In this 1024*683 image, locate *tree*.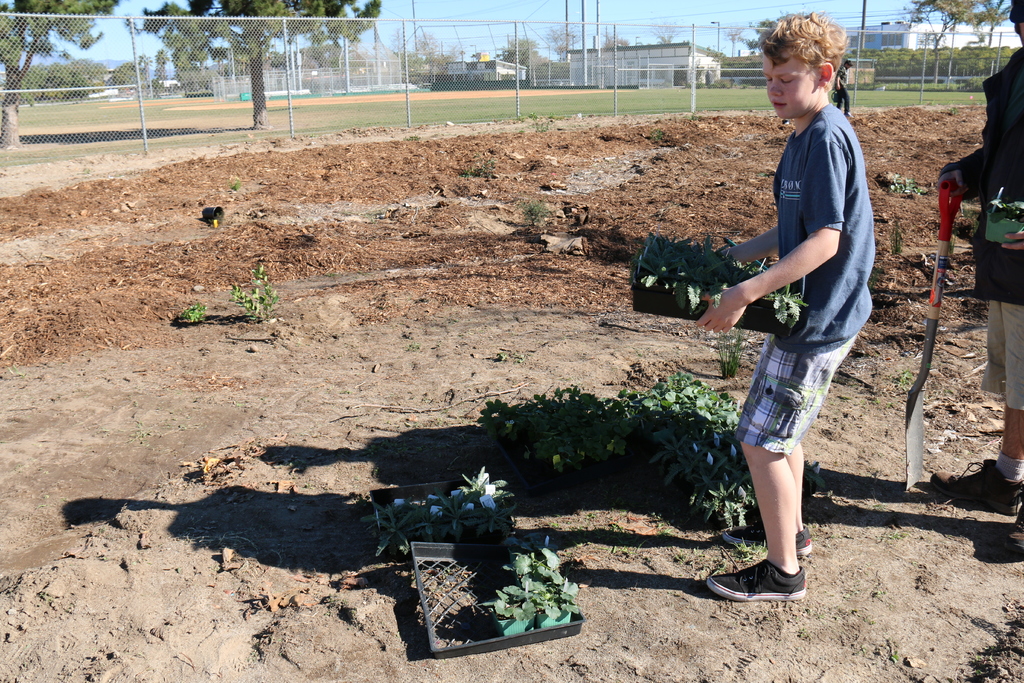
Bounding box: x1=0 y1=0 x2=115 y2=147.
